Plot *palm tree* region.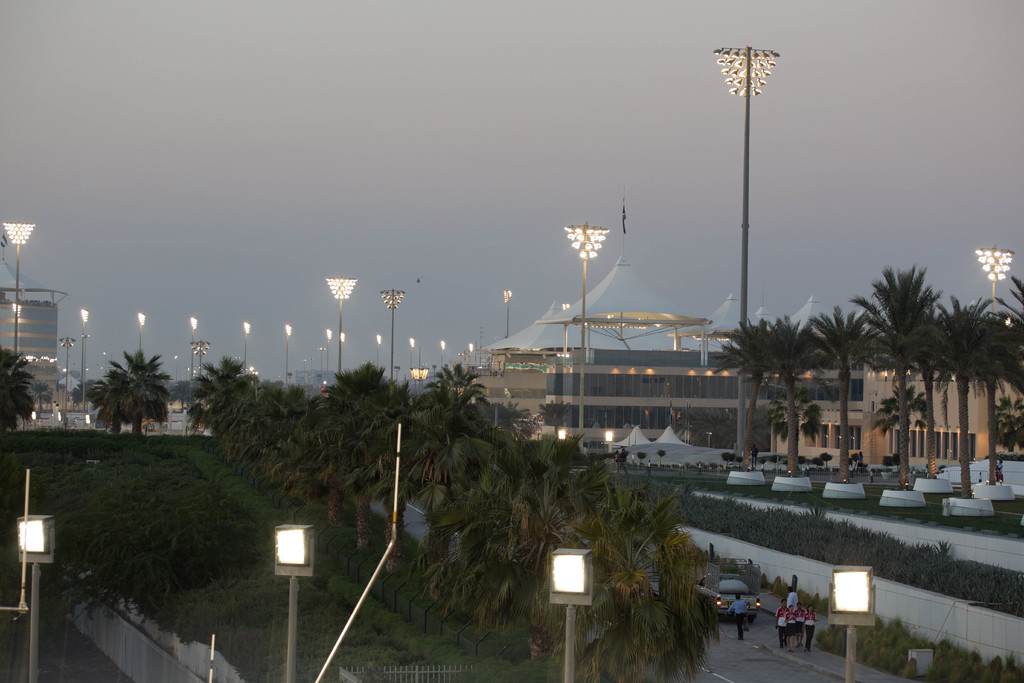
Plotted at bbox=[77, 334, 166, 454].
